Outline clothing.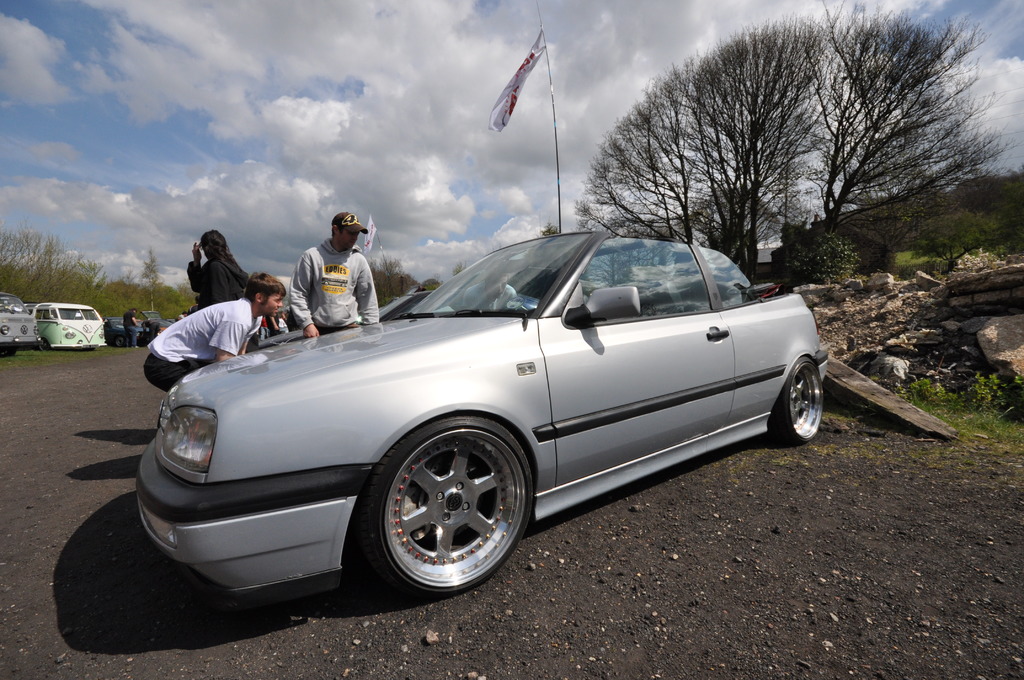
Outline: bbox(125, 315, 137, 345).
